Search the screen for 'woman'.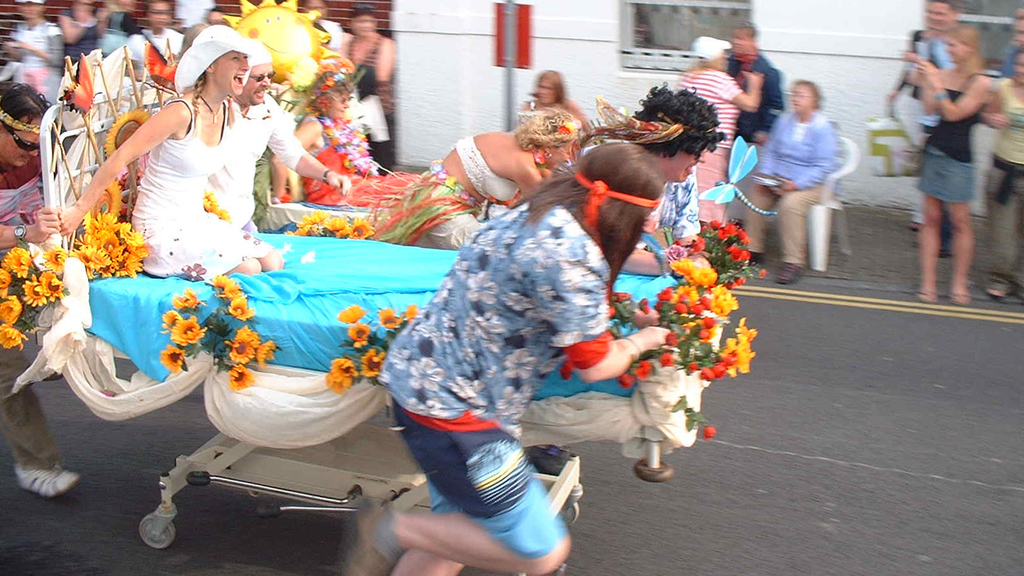
Found at (x1=734, y1=79, x2=847, y2=287).
